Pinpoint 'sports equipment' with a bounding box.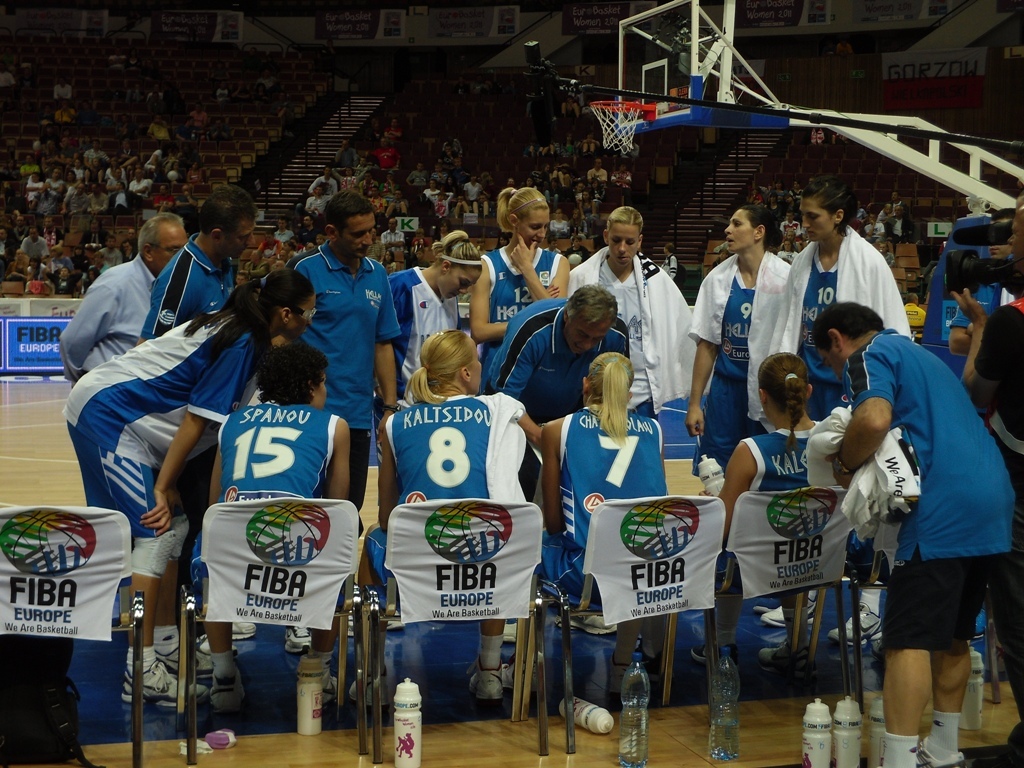
pyautogui.locateOnScreen(128, 529, 181, 580).
